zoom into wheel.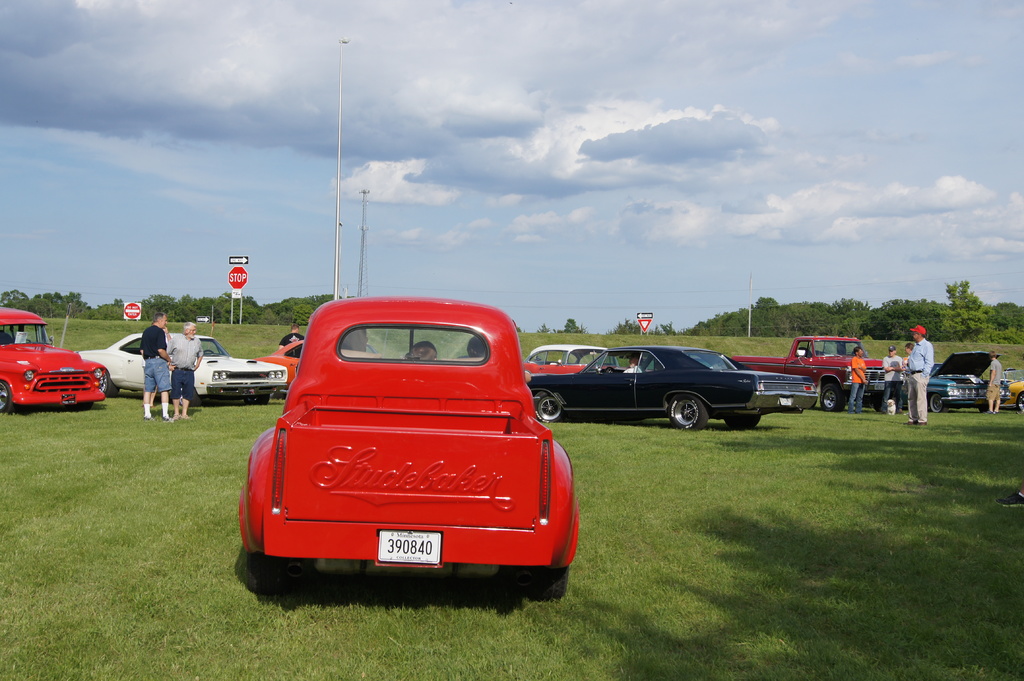
Zoom target: x1=529, y1=566, x2=569, y2=601.
